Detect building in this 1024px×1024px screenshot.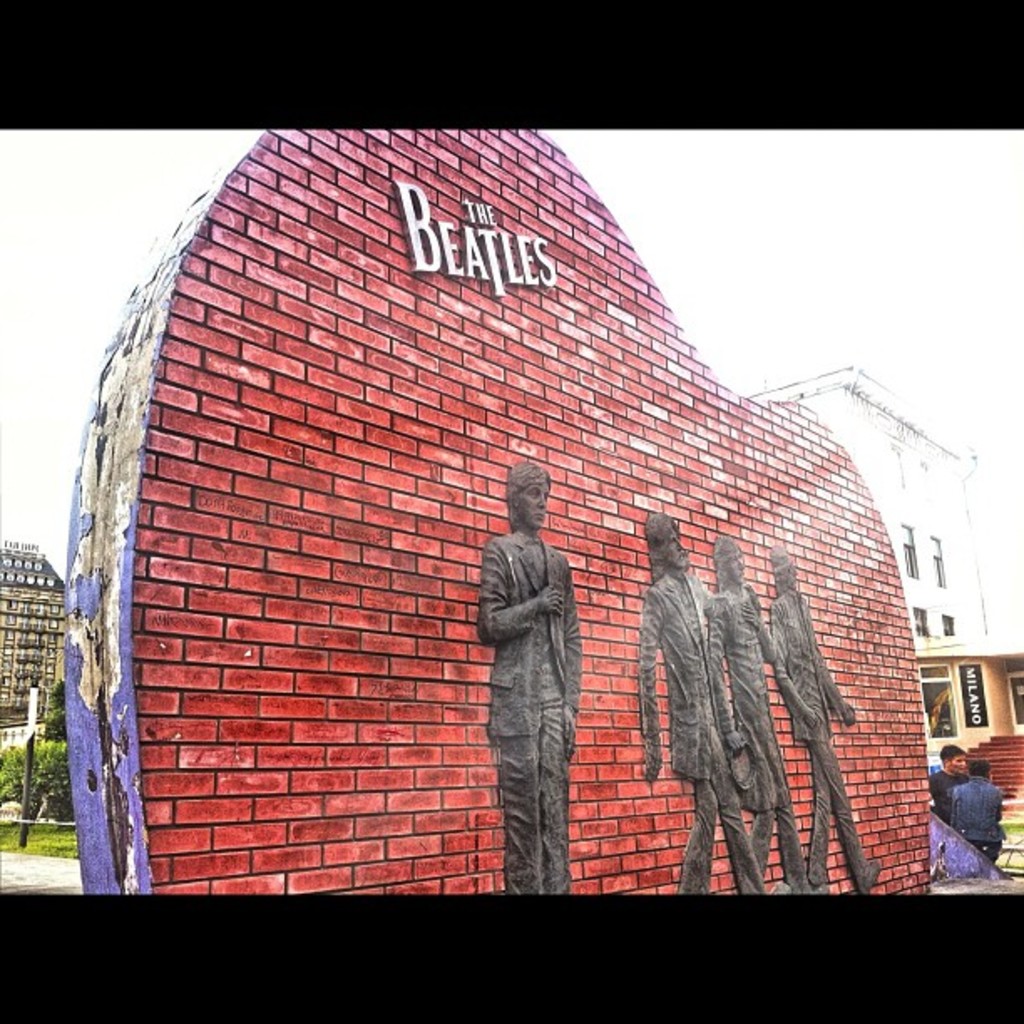
Detection: <bbox>0, 542, 65, 721</bbox>.
